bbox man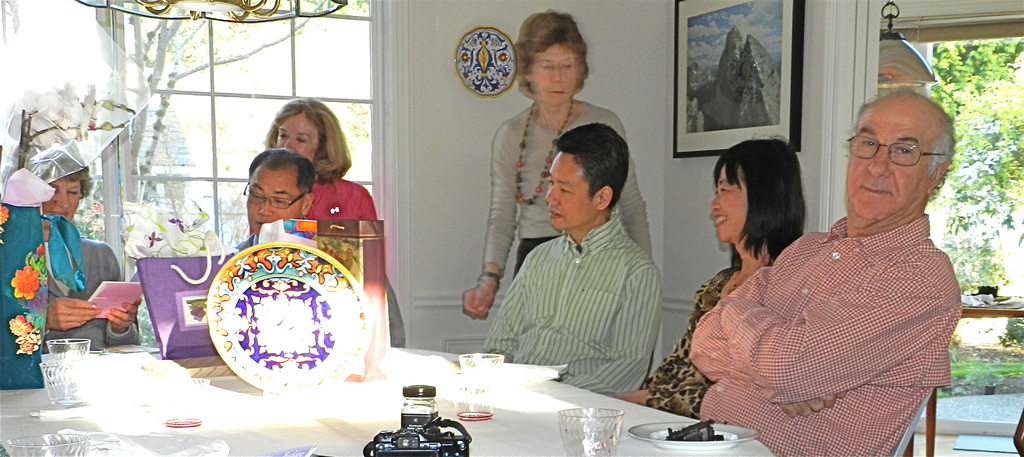
left=231, top=148, right=410, bottom=348
